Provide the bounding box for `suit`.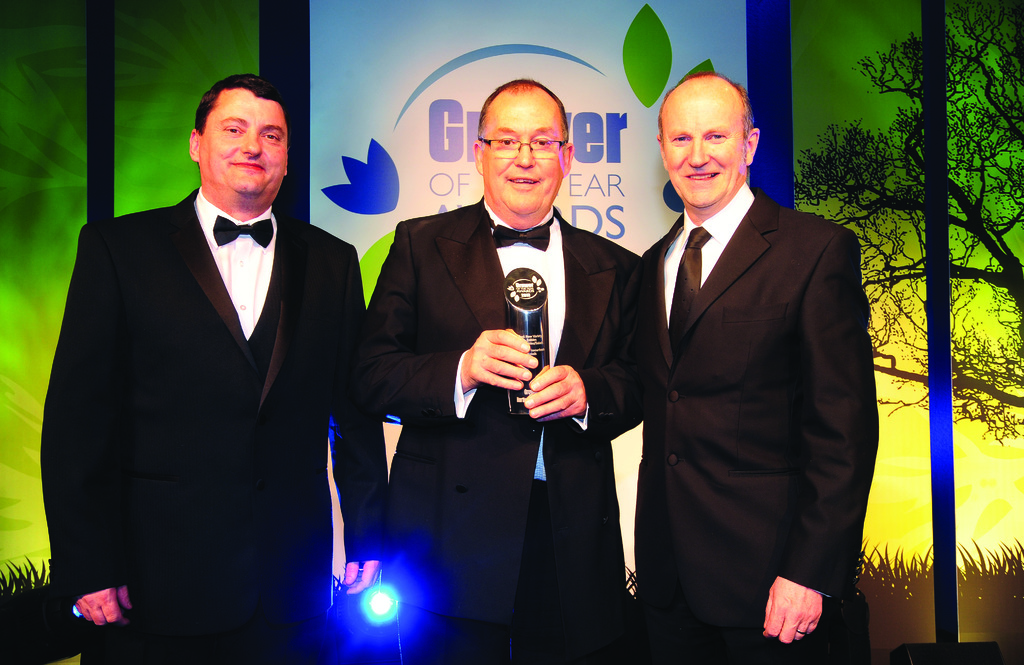
Rect(42, 124, 380, 630).
